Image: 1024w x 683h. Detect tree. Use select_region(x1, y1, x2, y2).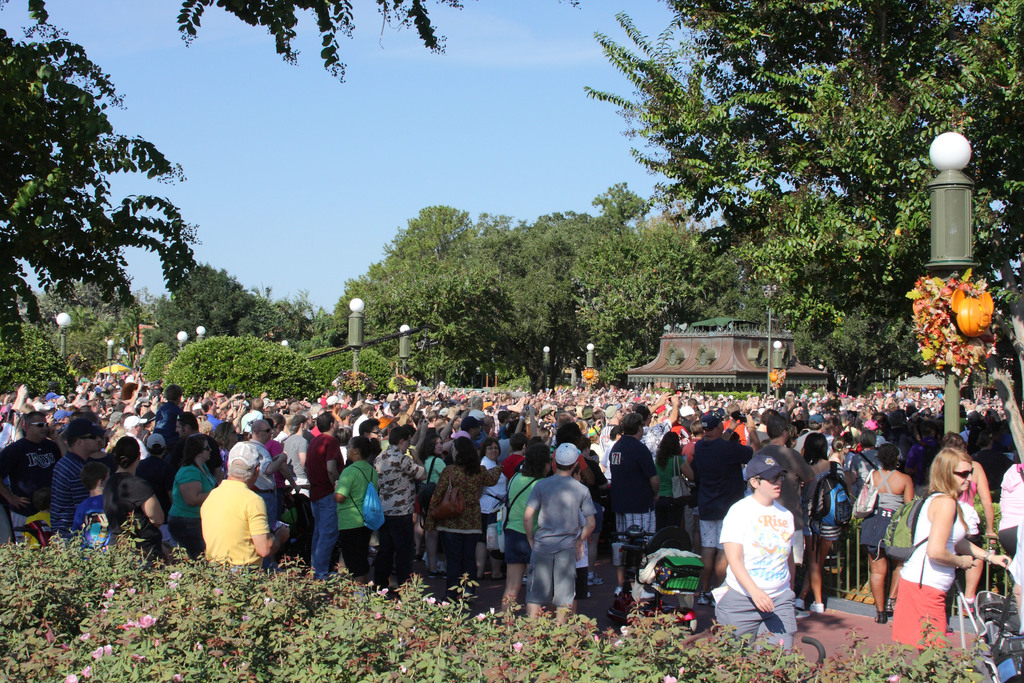
select_region(140, 333, 321, 403).
